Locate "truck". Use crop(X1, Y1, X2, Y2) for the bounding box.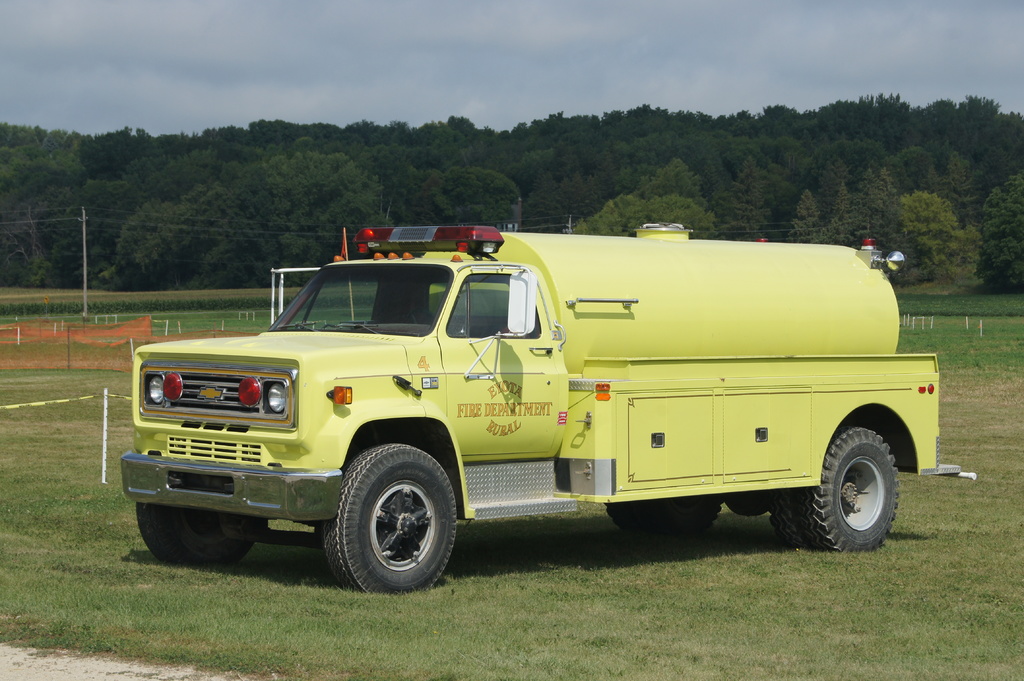
crop(120, 216, 935, 601).
